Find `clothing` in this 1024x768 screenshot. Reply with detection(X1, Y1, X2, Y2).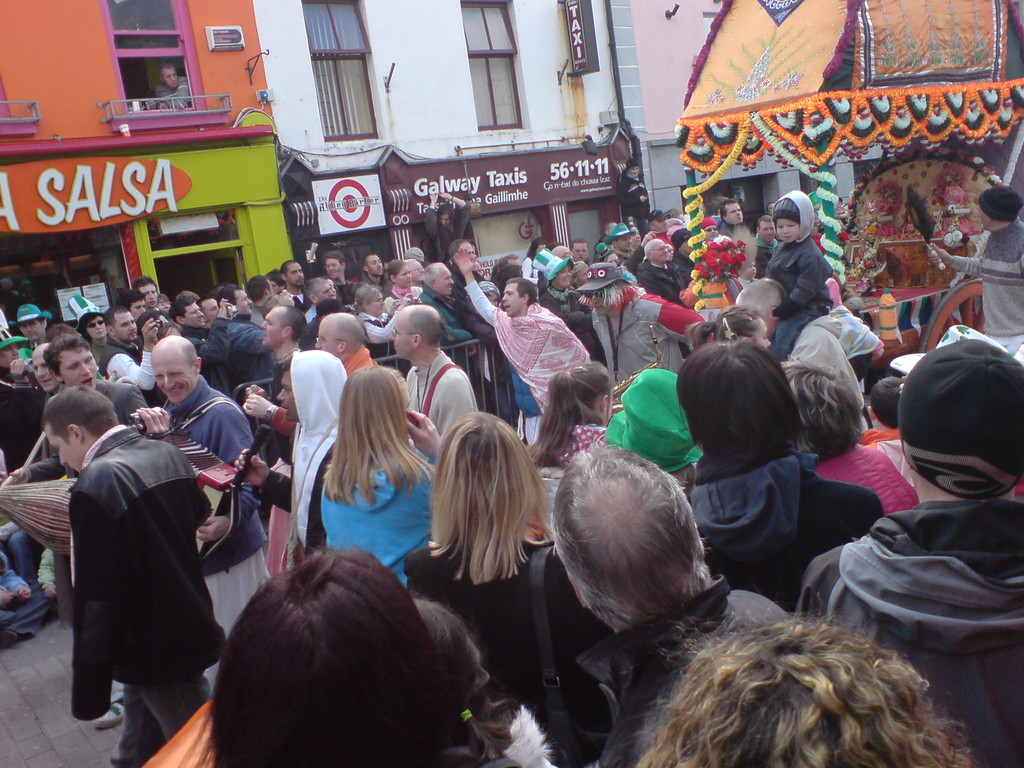
detection(227, 314, 259, 377).
